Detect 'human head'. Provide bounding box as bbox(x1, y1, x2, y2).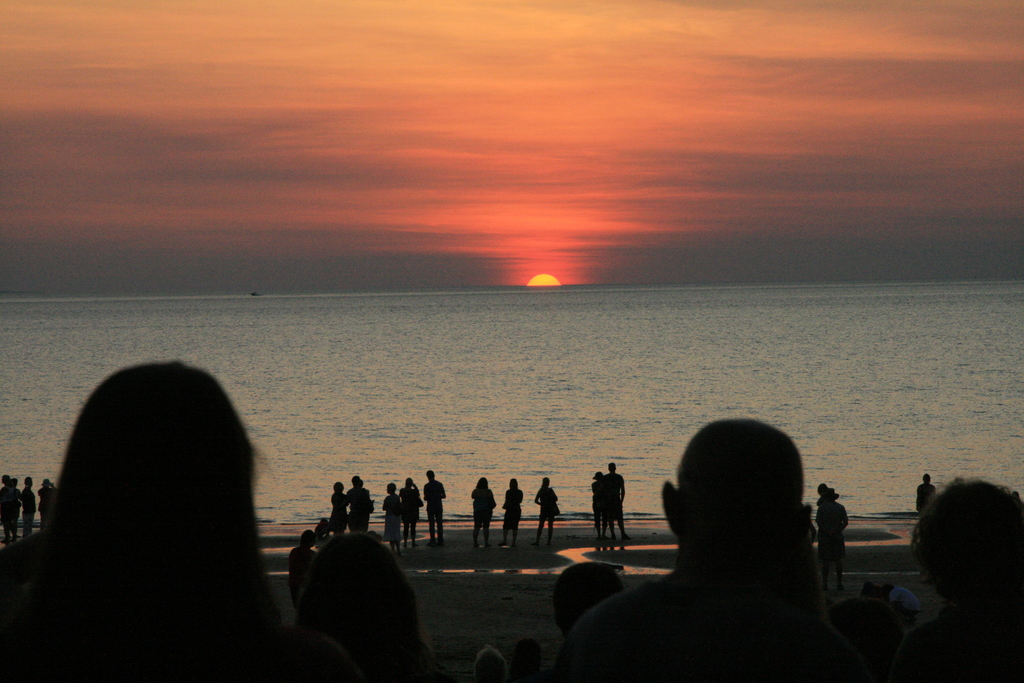
bbox(42, 475, 51, 488).
